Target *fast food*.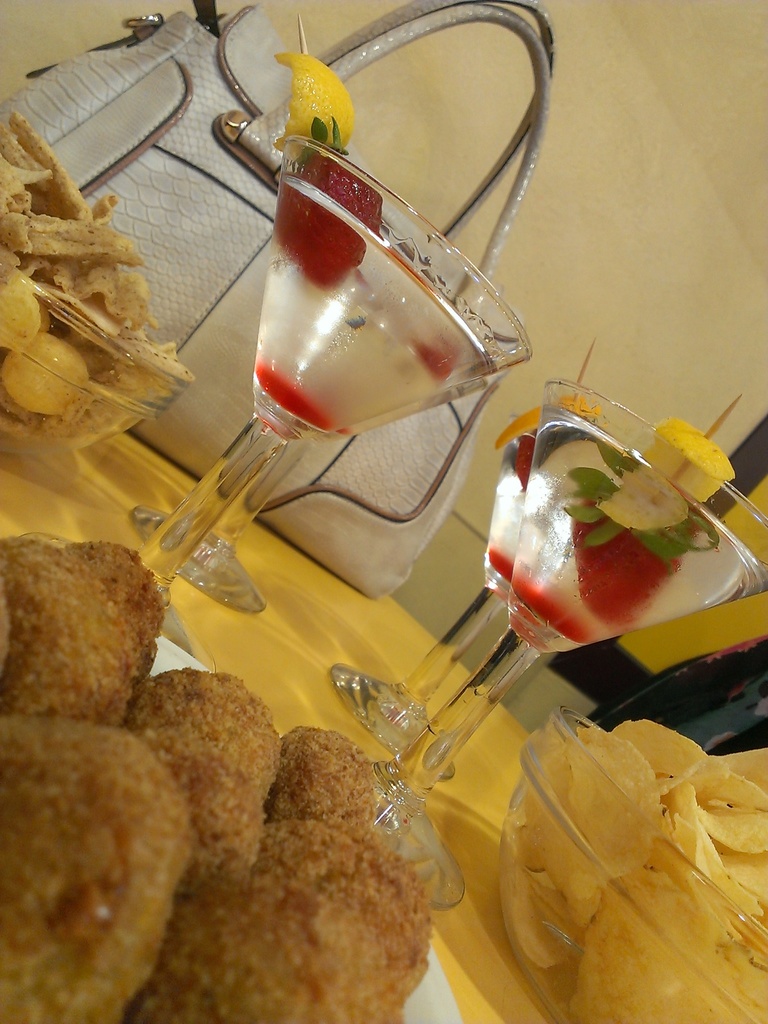
Target region: region(124, 856, 420, 1023).
